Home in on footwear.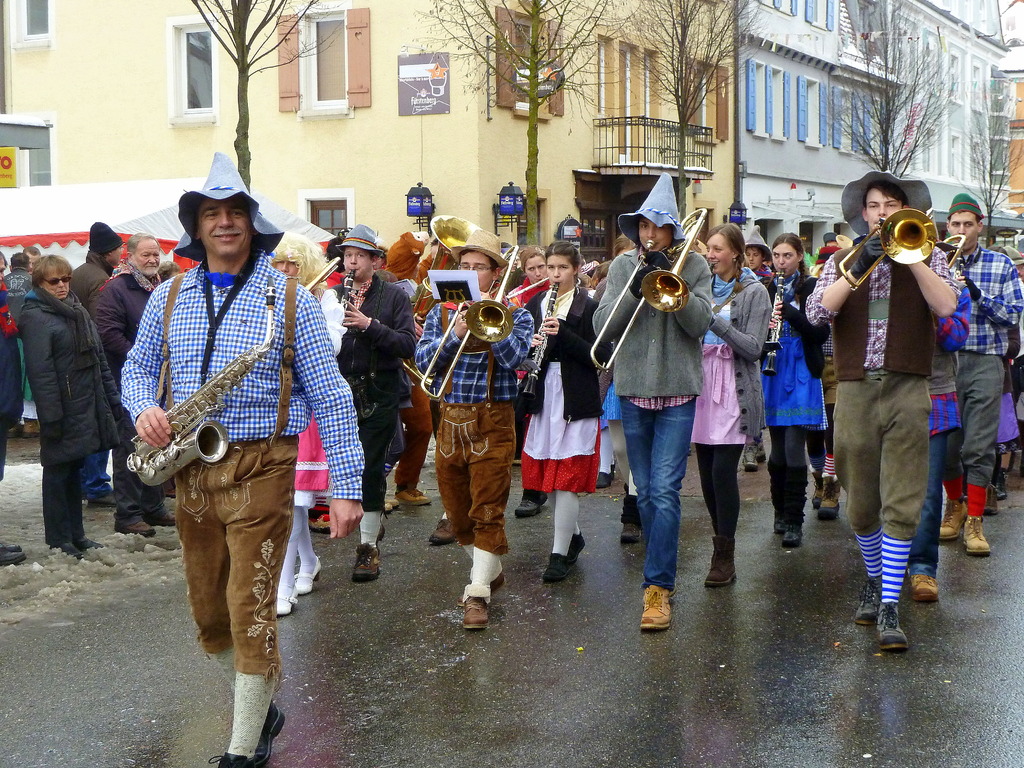
Homed in at box=[640, 582, 676, 631].
